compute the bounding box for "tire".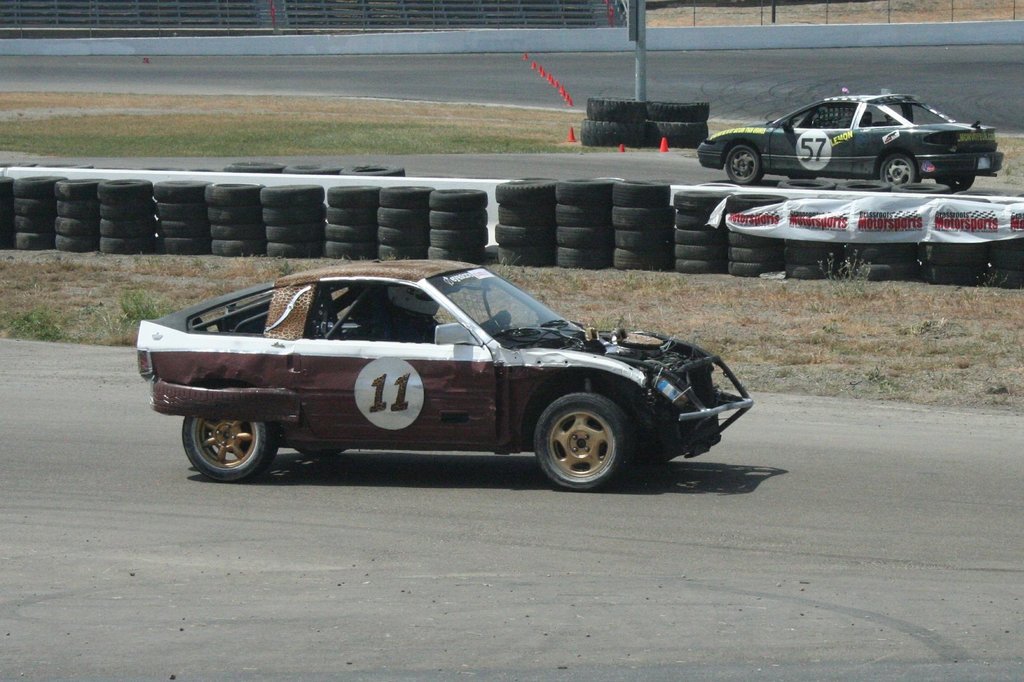
651 120 708 147.
